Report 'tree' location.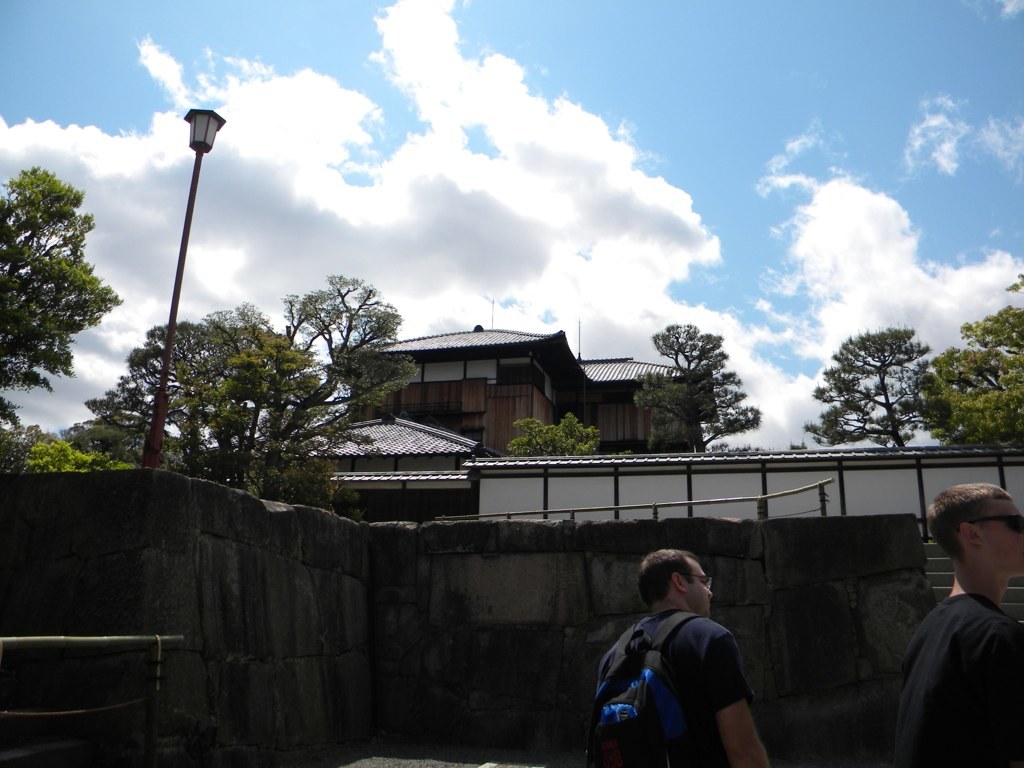
Report: region(650, 323, 762, 451).
